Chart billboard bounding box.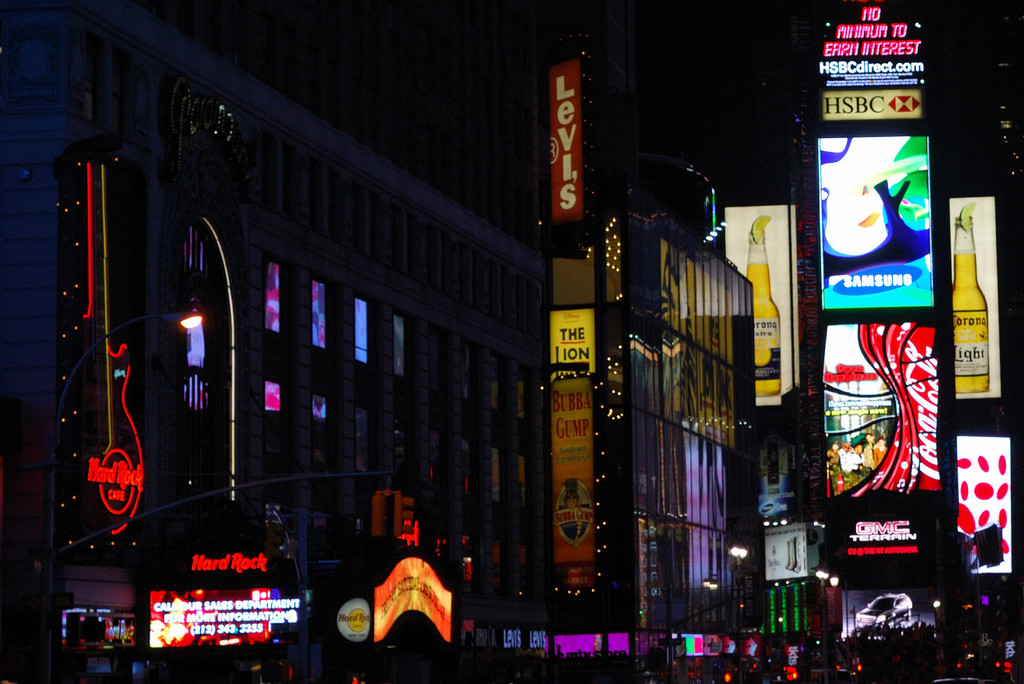
Charted: {"left": 830, "top": 504, "right": 915, "bottom": 582}.
